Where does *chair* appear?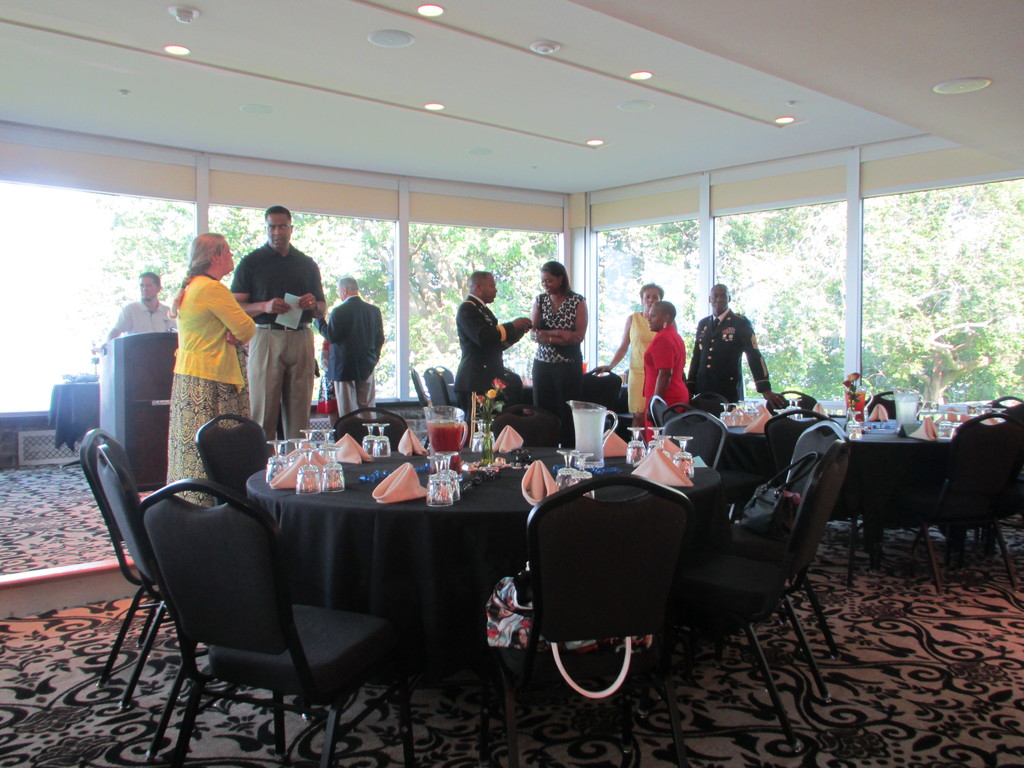
Appears at pyautogui.locateOnScreen(661, 406, 747, 474).
